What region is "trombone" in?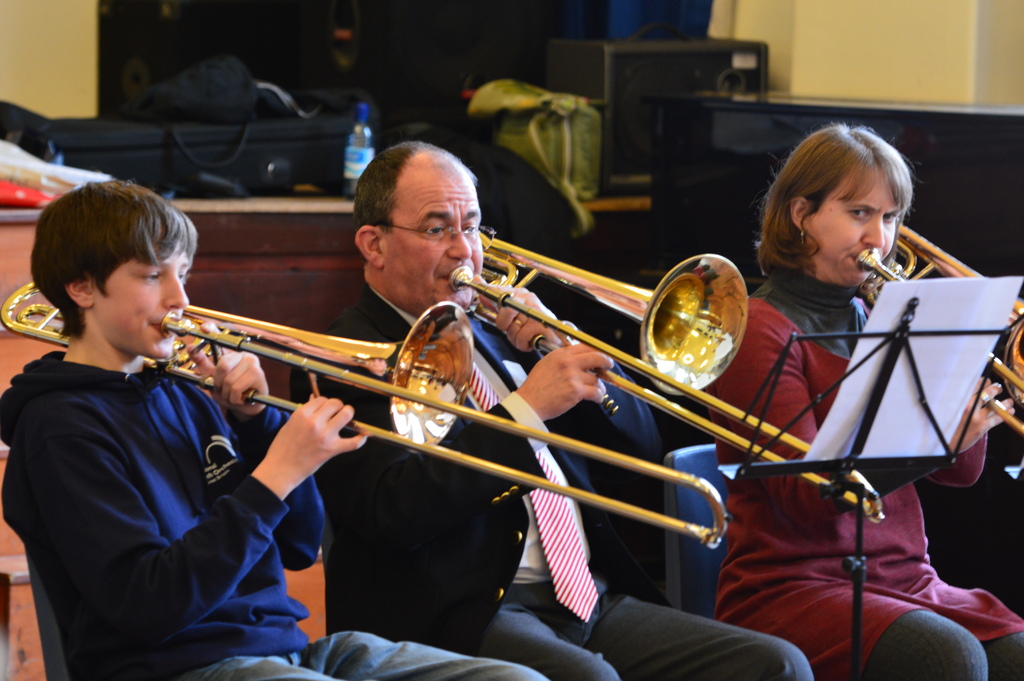
[856, 222, 1023, 434].
